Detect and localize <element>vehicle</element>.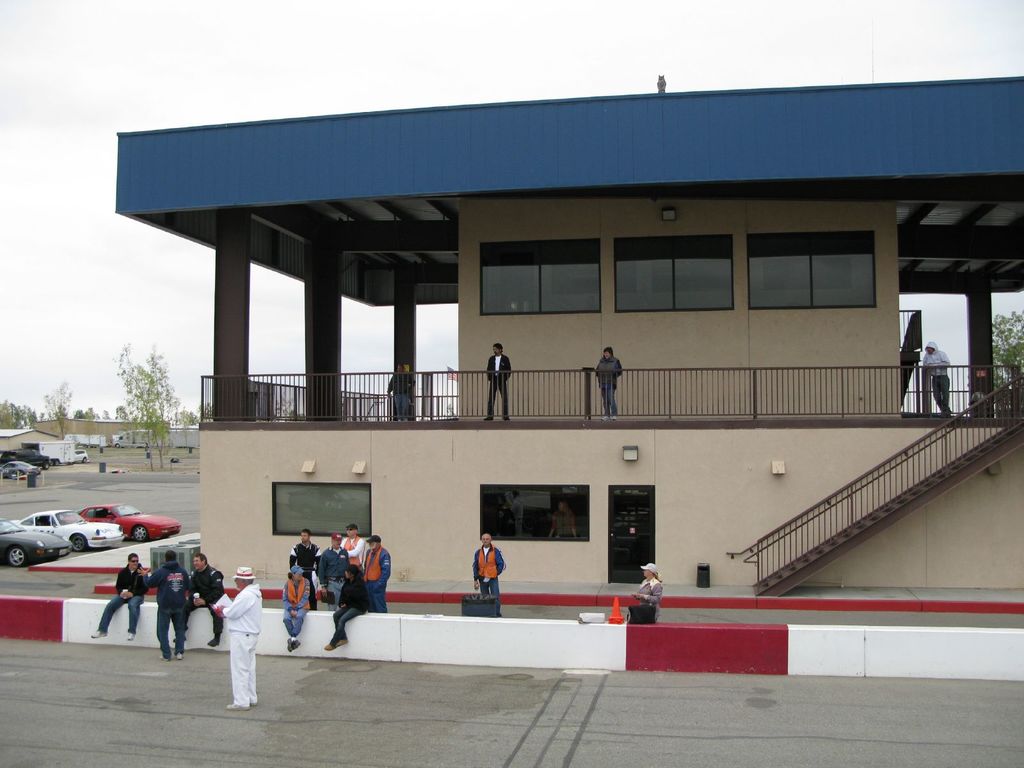
Localized at x1=83, y1=504, x2=186, y2=541.
